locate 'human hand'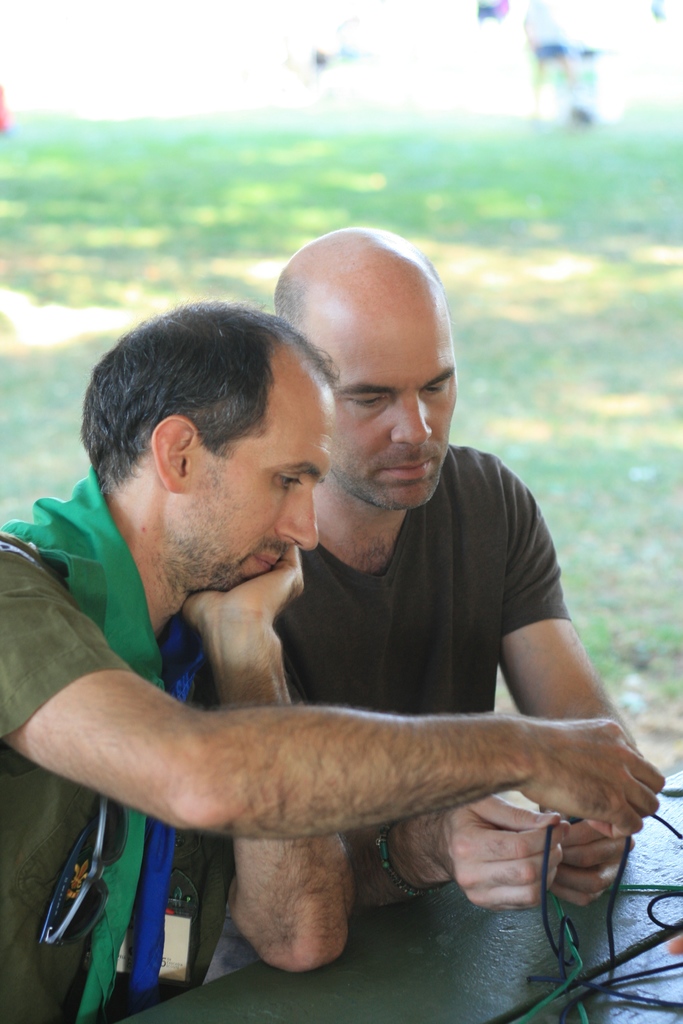
BBox(449, 790, 570, 914)
